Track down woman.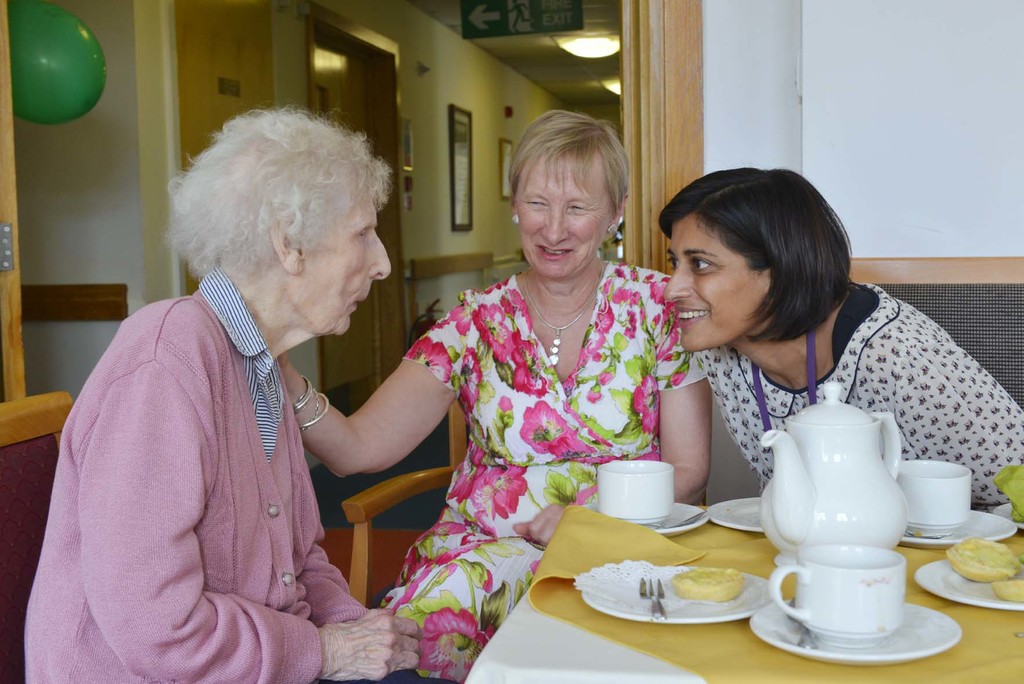
Tracked to l=269, t=106, r=717, b=683.
